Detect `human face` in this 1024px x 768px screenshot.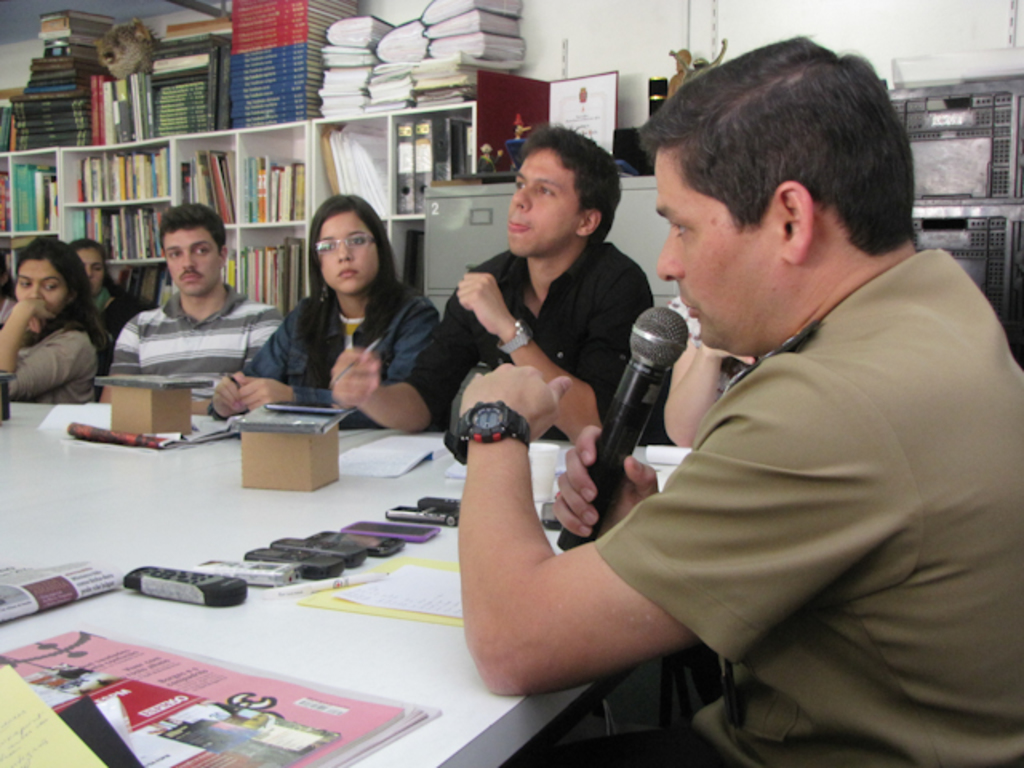
Detection: pyautogui.locateOnScreen(78, 245, 102, 291).
